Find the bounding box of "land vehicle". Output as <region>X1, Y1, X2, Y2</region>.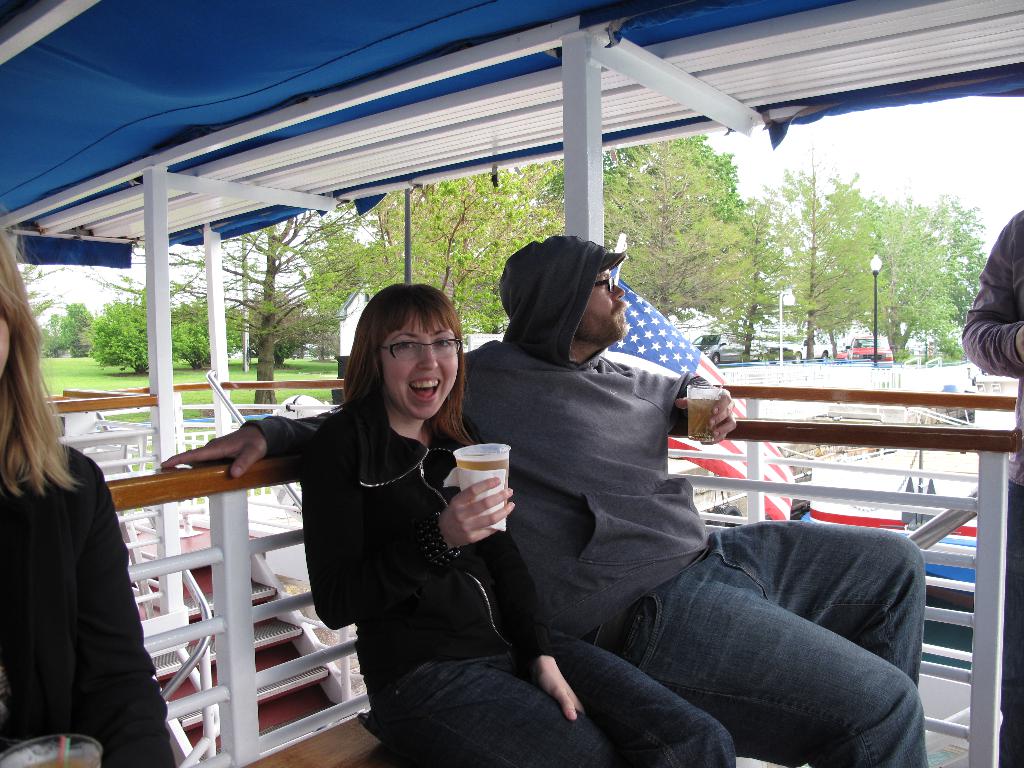
<region>691, 331, 762, 364</region>.
